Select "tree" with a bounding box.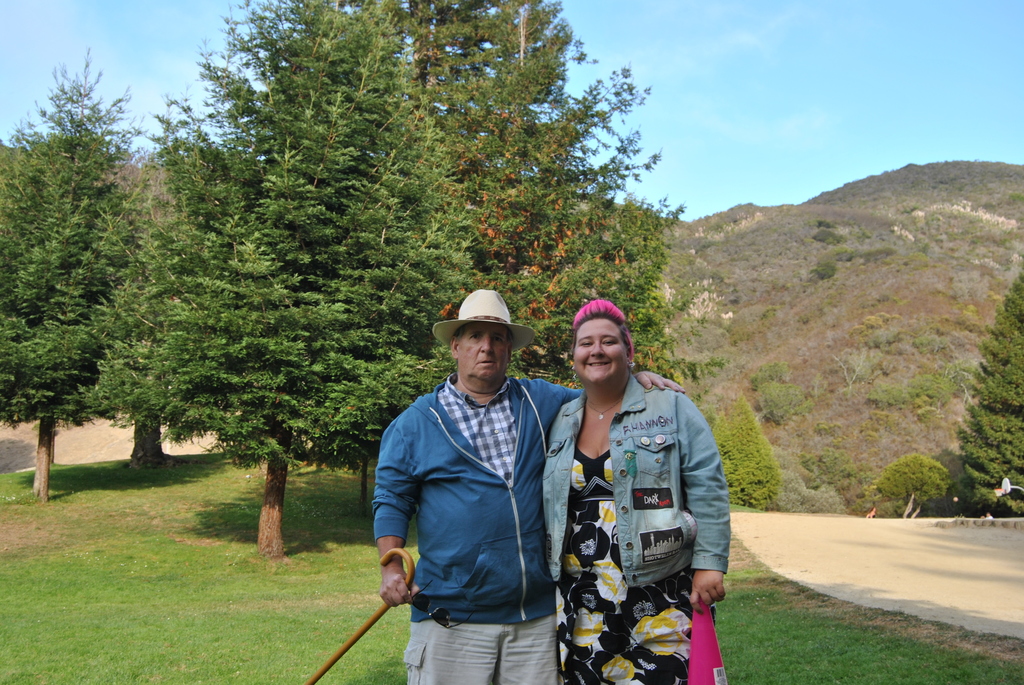
847:310:906:349.
